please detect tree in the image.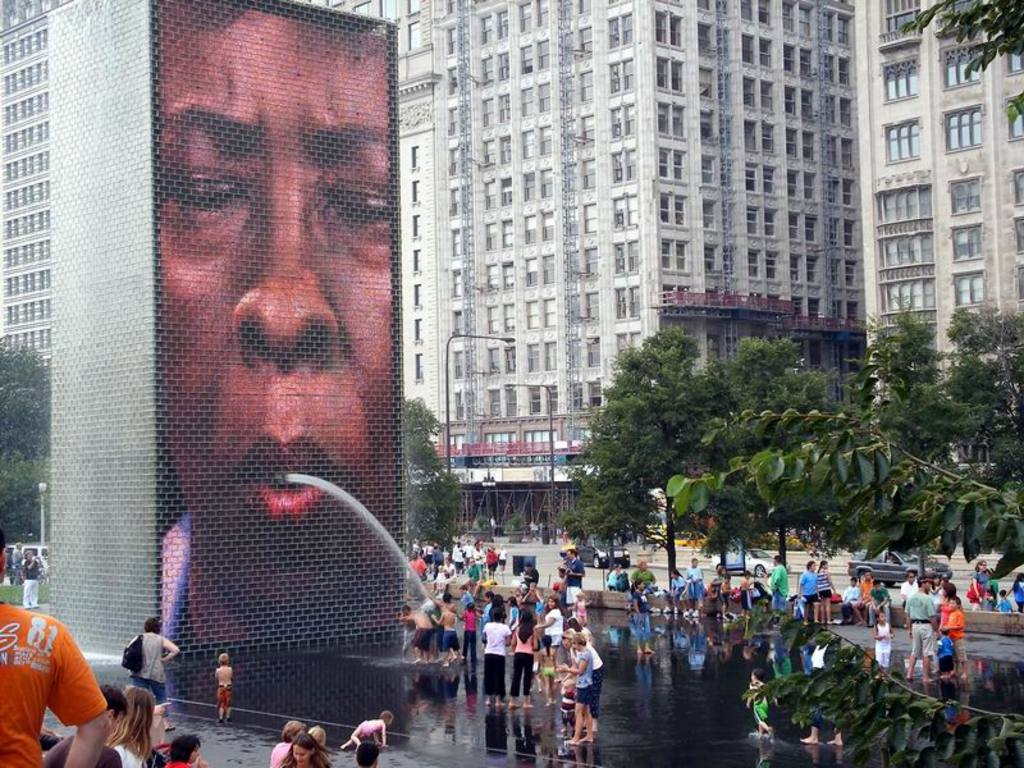
pyautogui.locateOnScreen(0, 329, 54, 544).
